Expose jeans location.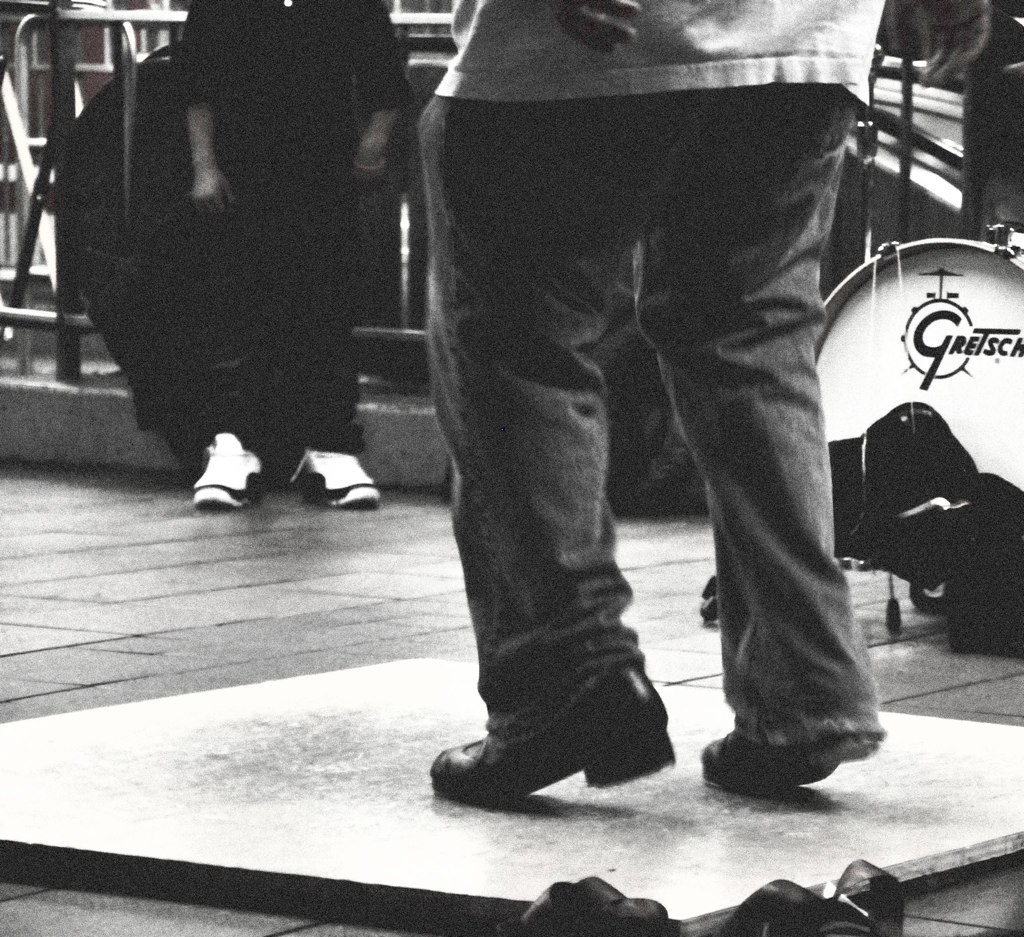
Exposed at <region>408, 82, 923, 769</region>.
